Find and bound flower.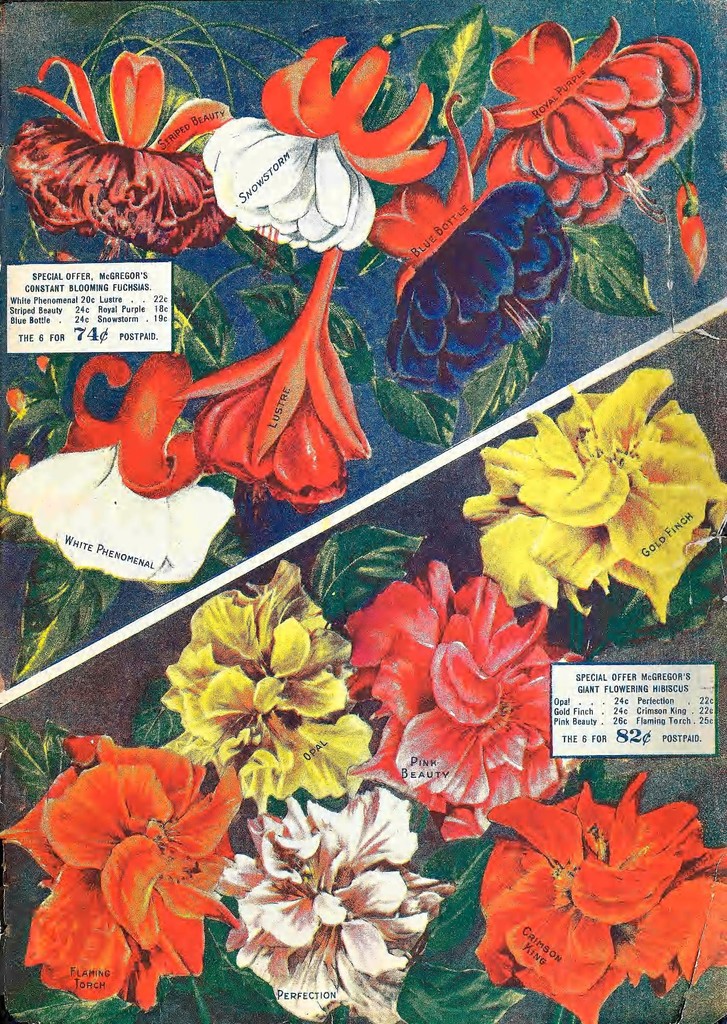
Bound: [159,562,380,809].
